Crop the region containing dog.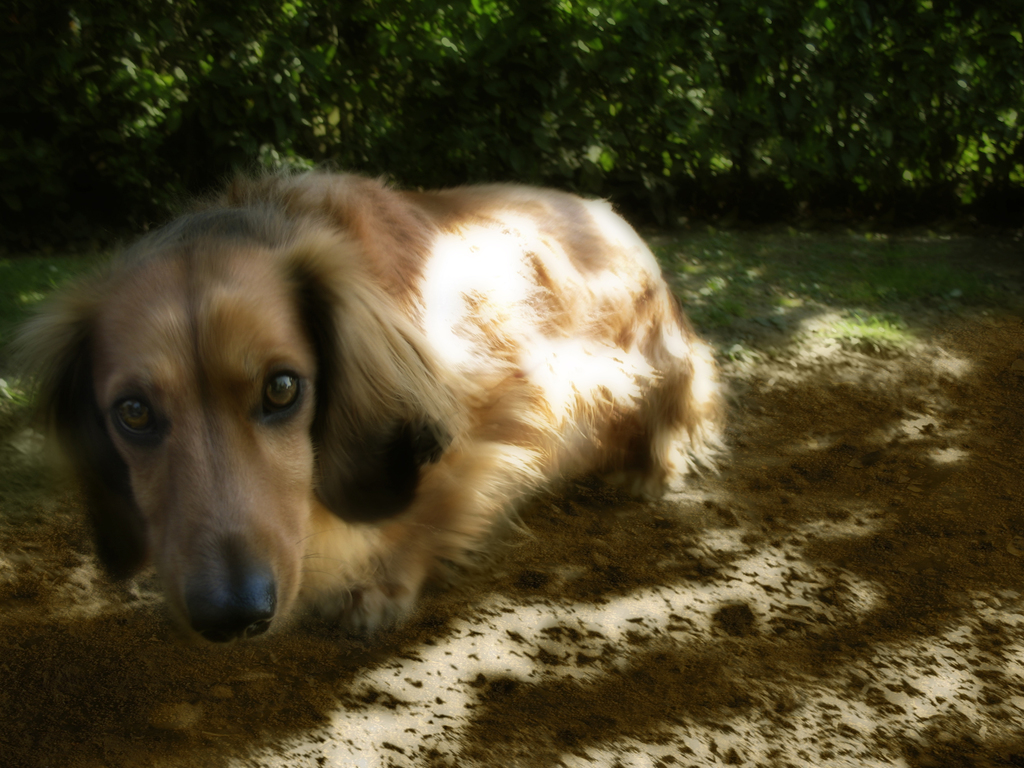
Crop region: BBox(0, 162, 735, 652).
